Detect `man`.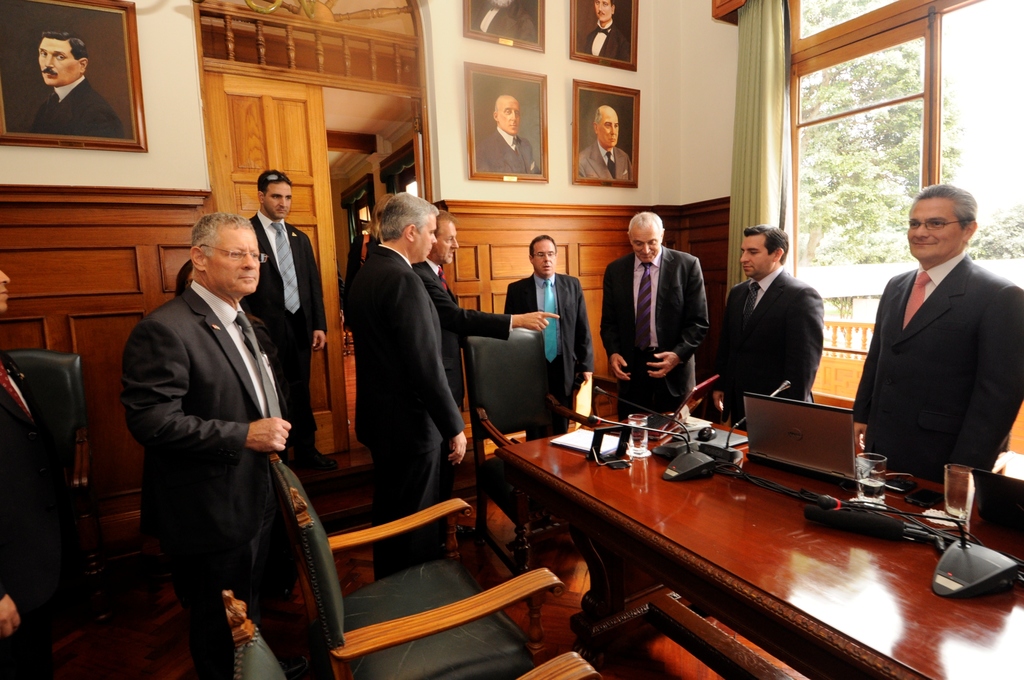
Detected at 0,266,61,679.
